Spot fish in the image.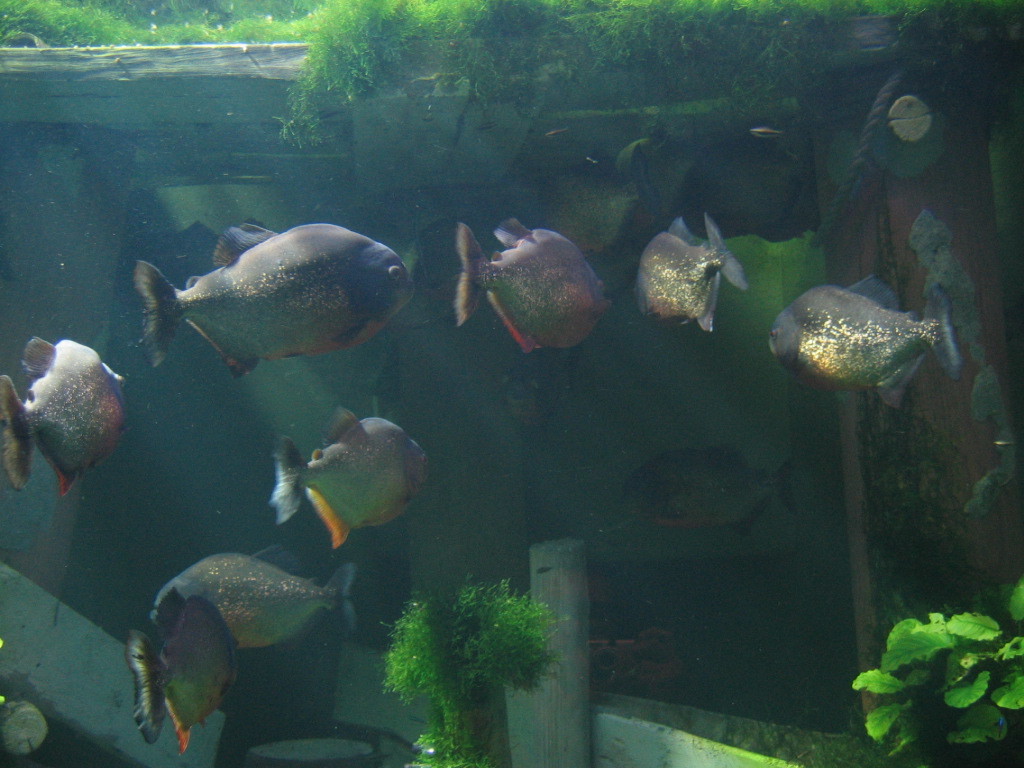
fish found at rect(767, 273, 969, 410).
